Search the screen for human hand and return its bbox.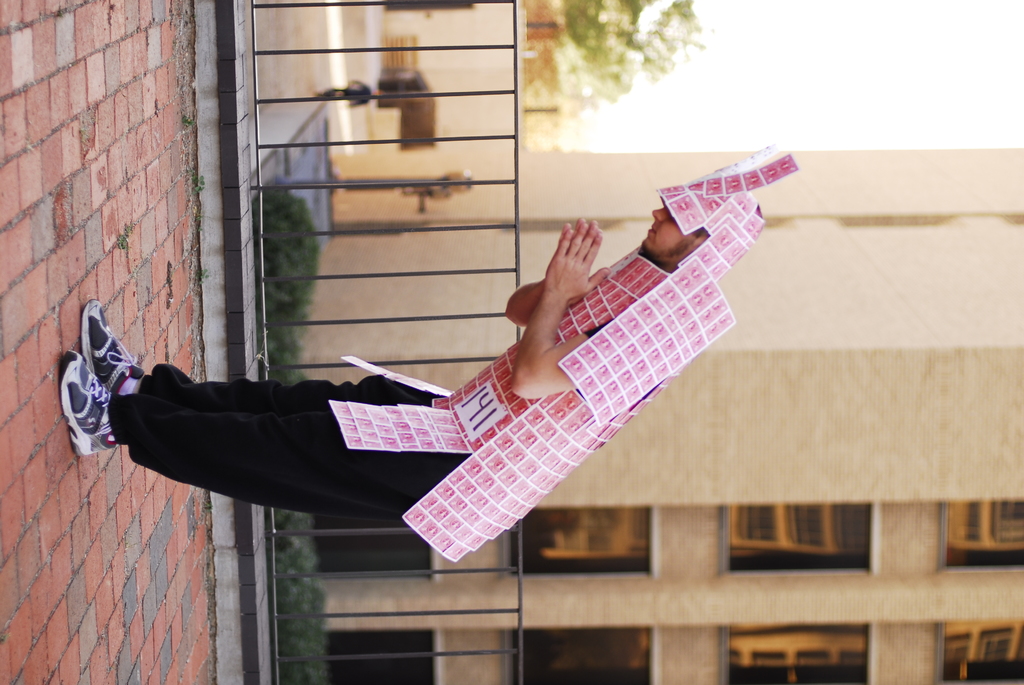
Found: region(543, 214, 603, 306).
